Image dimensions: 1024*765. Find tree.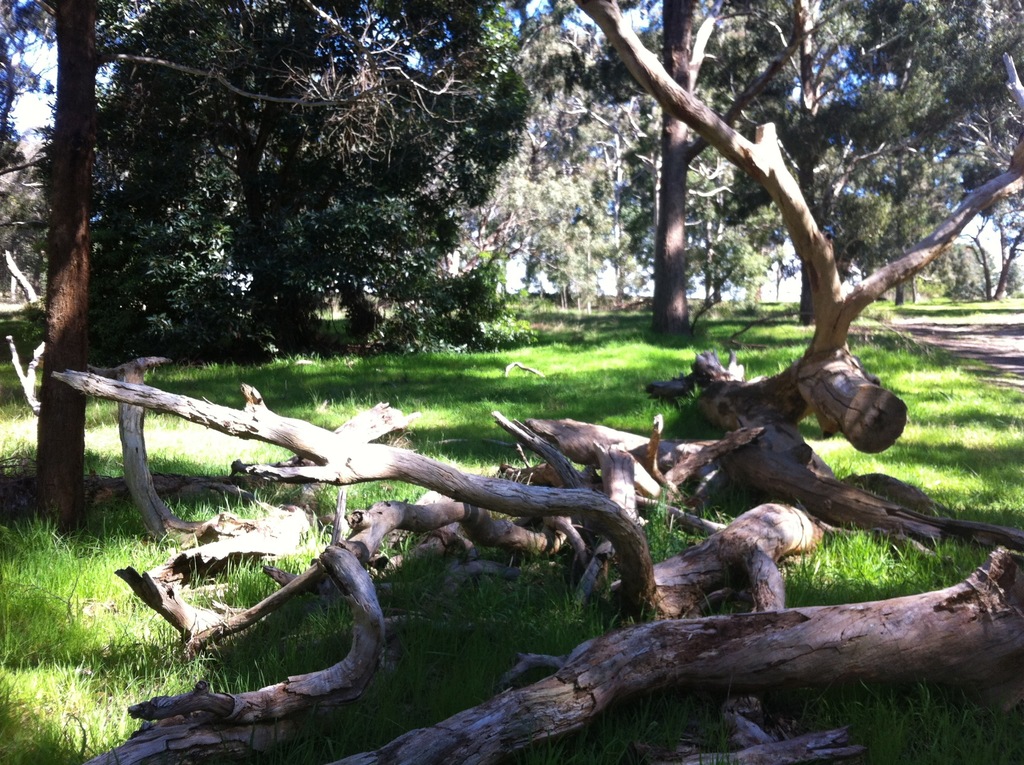
rect(438, 0, 662, 327).
